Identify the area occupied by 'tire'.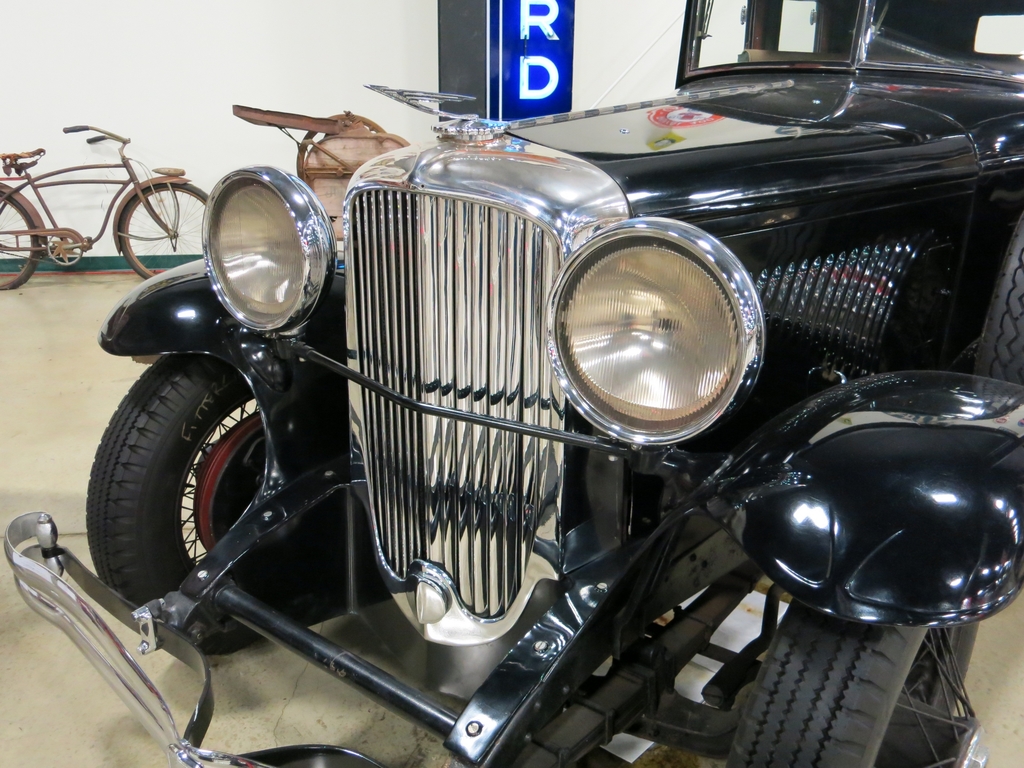
Area: select_region(0, 180, 54, 289).
